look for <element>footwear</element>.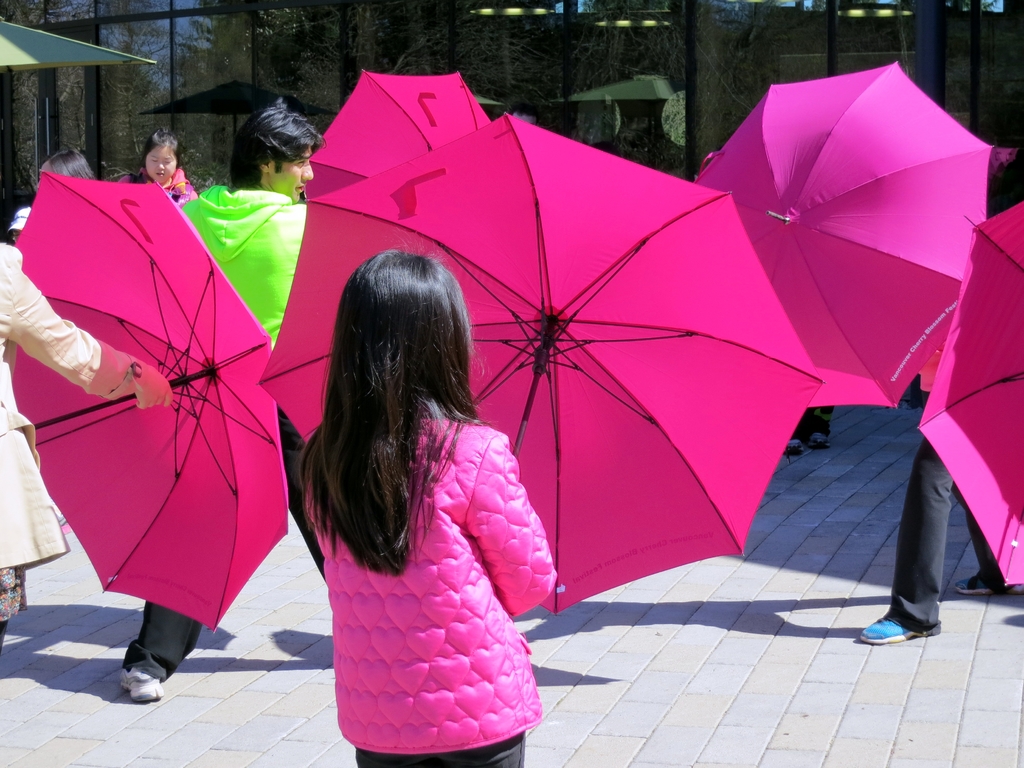
Found: rect(860, 614, 922, 643).
